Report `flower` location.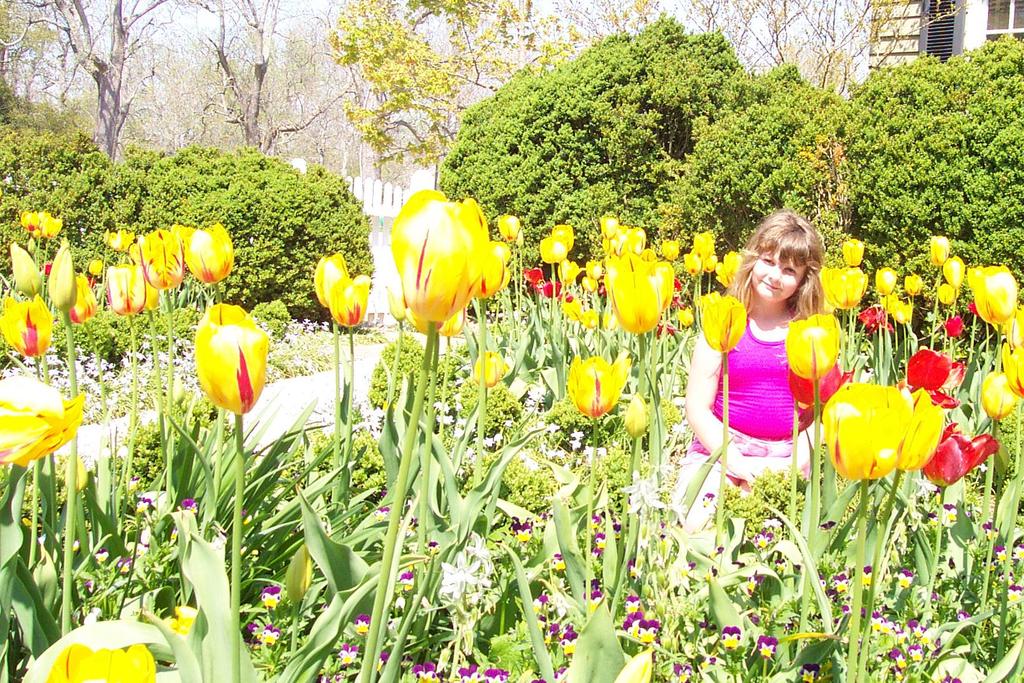
Report: <region>0, 292, 56, 360</region>.
